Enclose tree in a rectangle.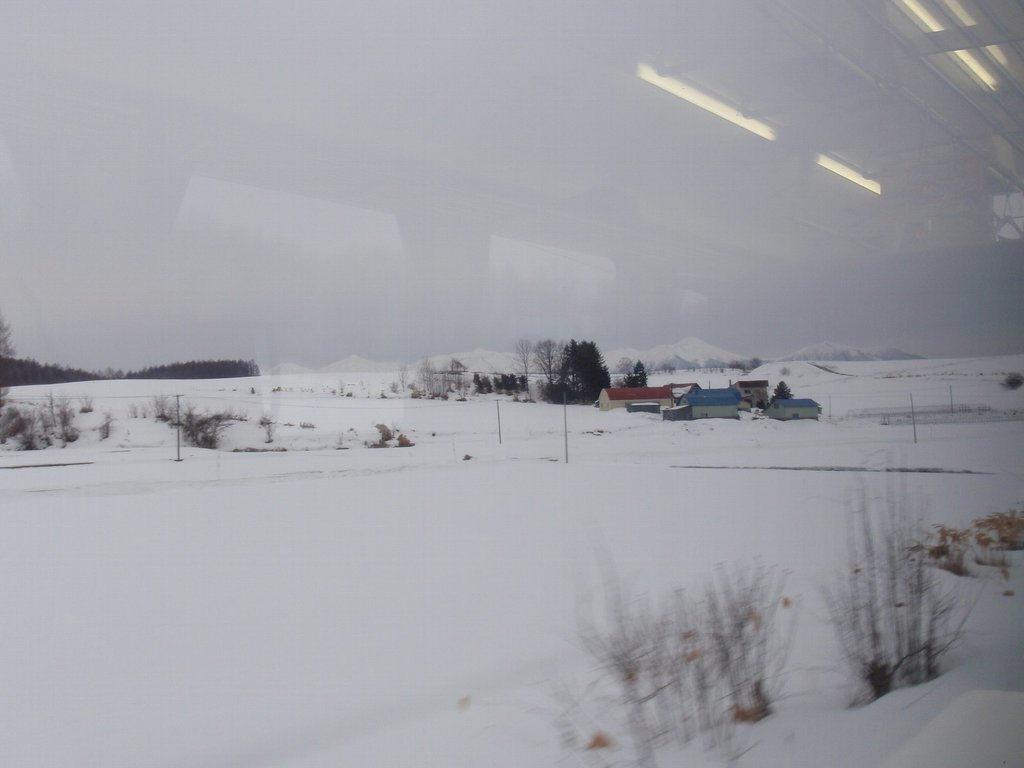
[x1=509, y1=332, x2=541, y2=404].
